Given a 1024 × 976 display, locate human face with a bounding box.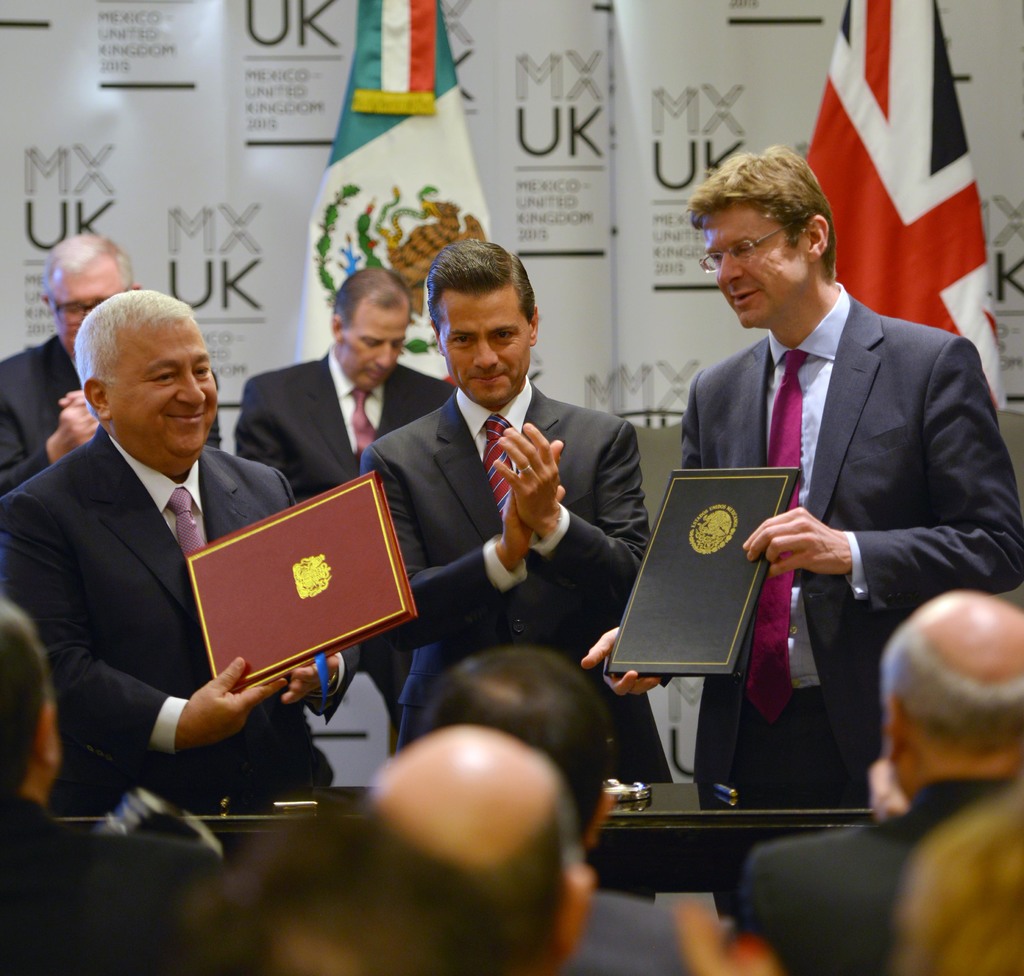
Located: <bbox>705, 202, 808, 322</bbox>.
